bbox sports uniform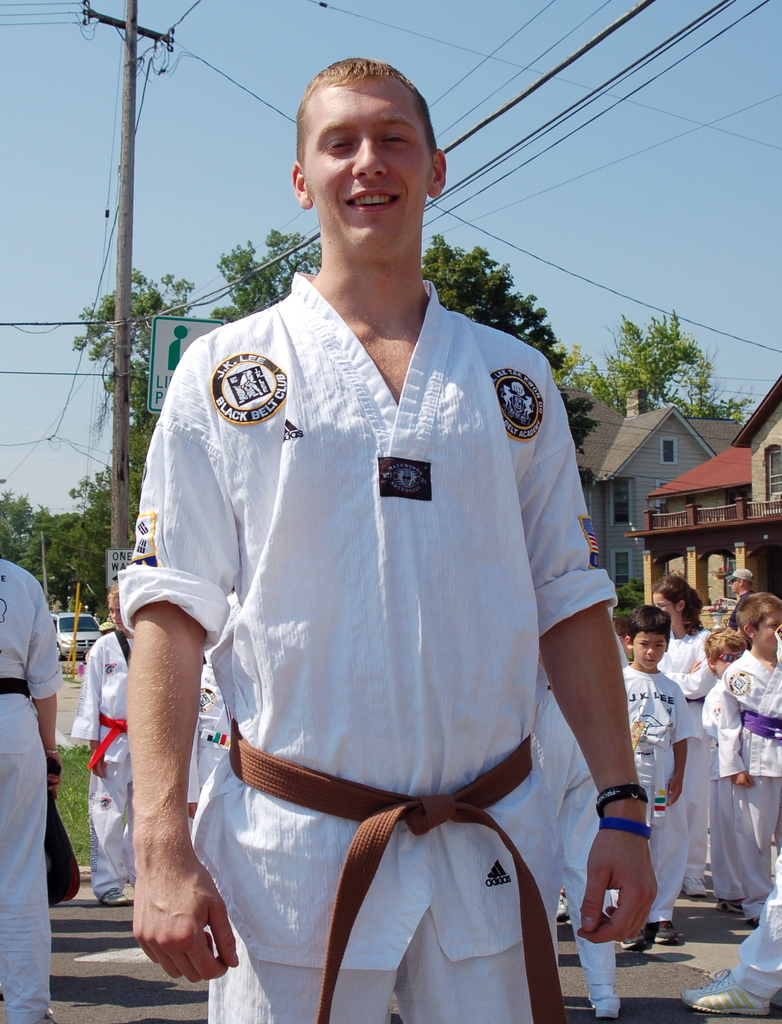
[600,662,689,923]
